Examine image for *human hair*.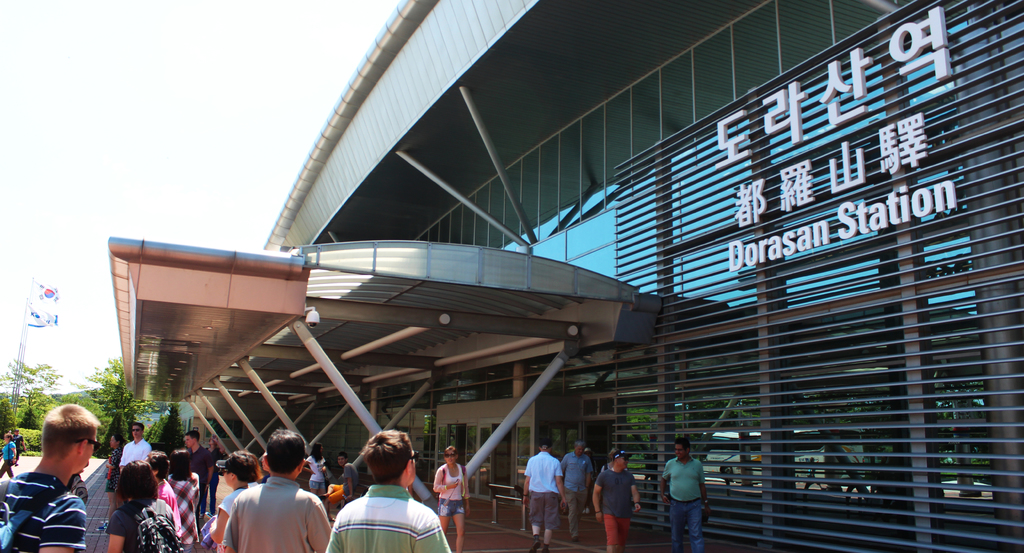
Examination result: pyautogui.locateOnScreen(609, 446, 620, 462).
